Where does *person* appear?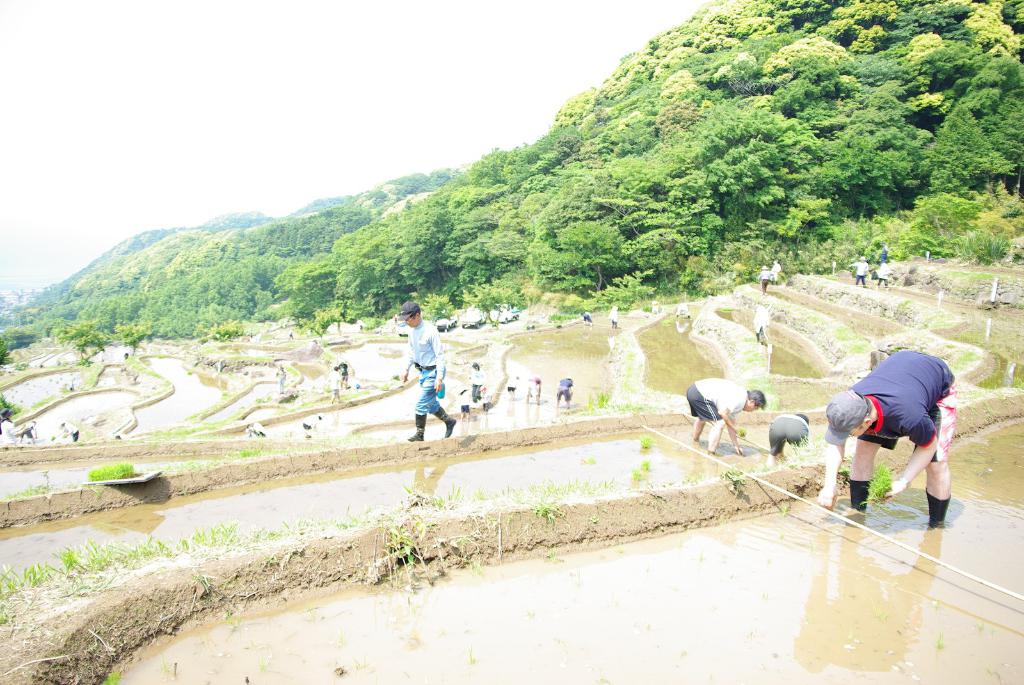
Appears at region(0, 407, 28, 447).
